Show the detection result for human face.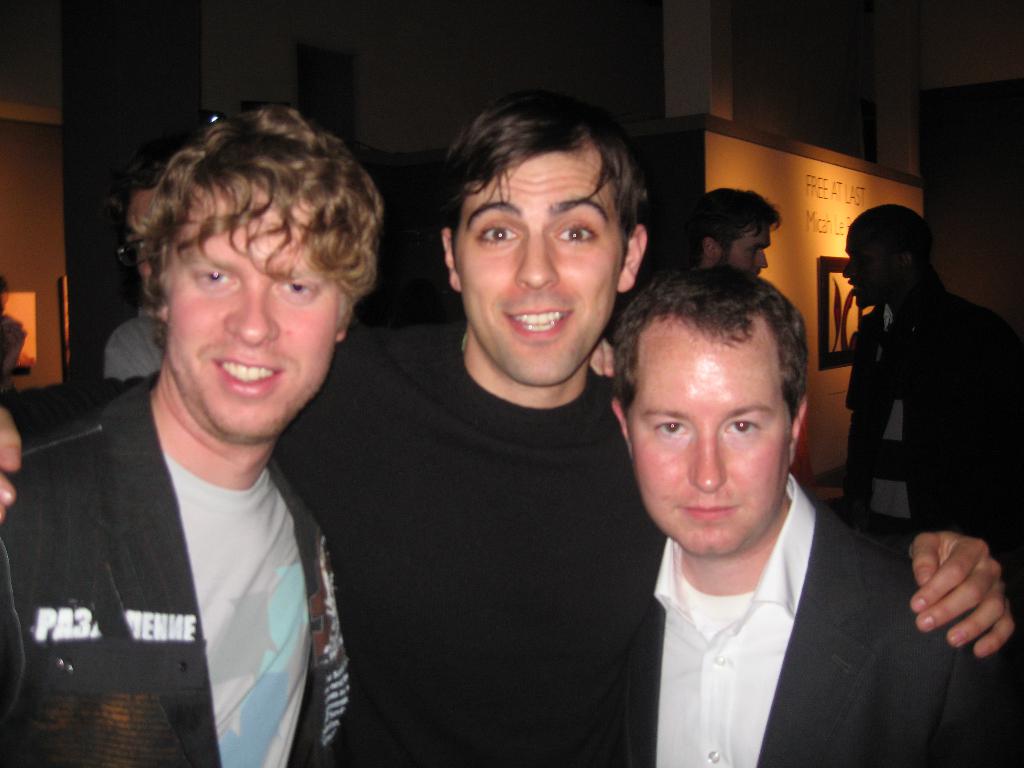
838,220,910,314.
